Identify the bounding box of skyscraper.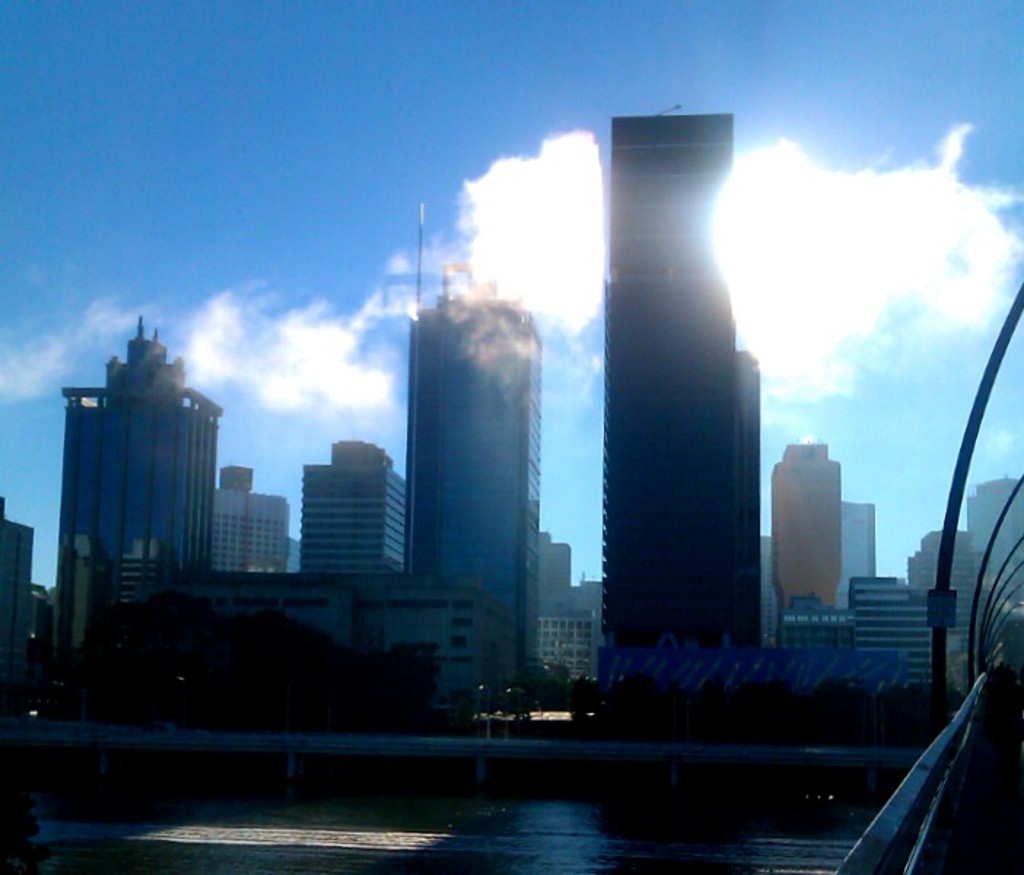
x1=293, y1=436, x2=410, y2=578.
